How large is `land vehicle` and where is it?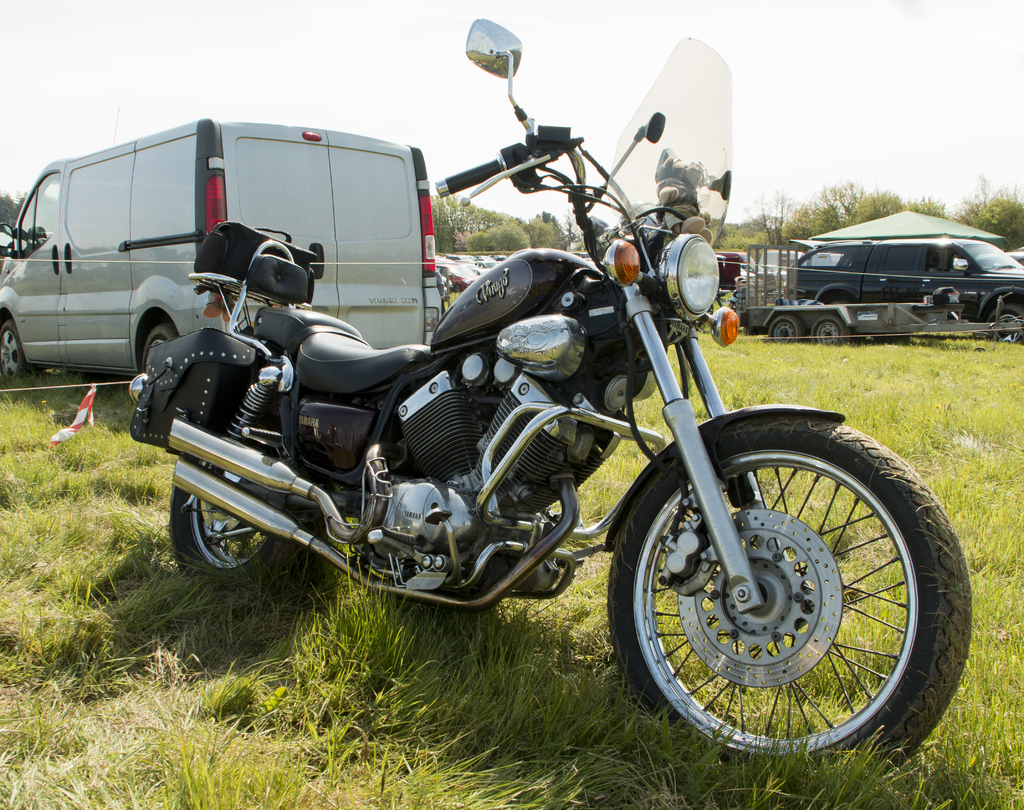
Bounding box: 757, 251, 803, 273.
